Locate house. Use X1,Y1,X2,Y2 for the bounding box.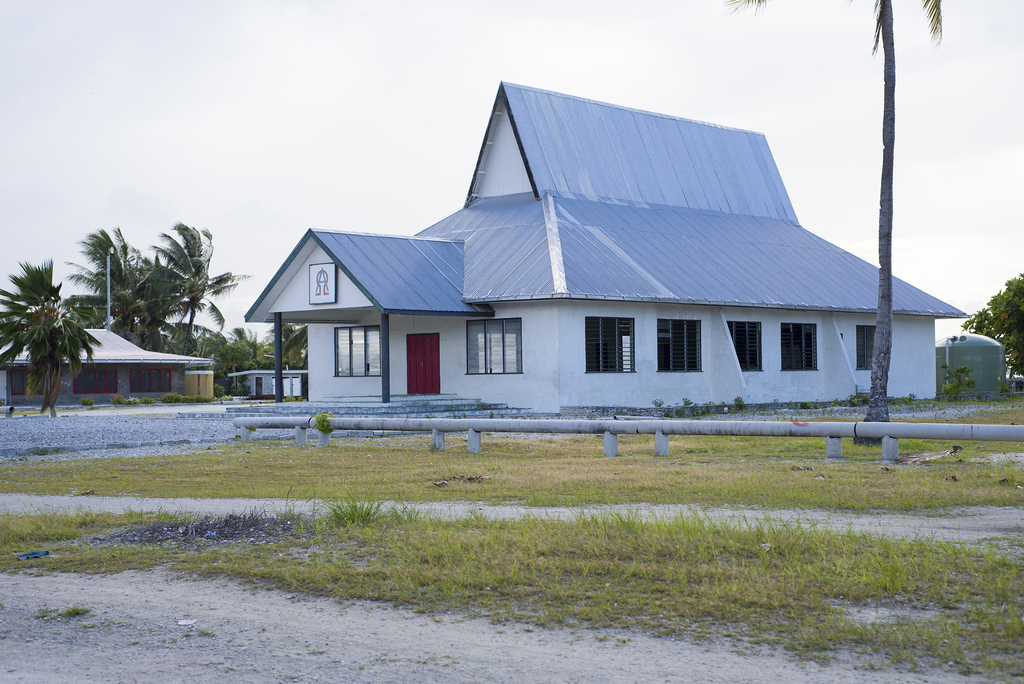
240,359,296,403.
